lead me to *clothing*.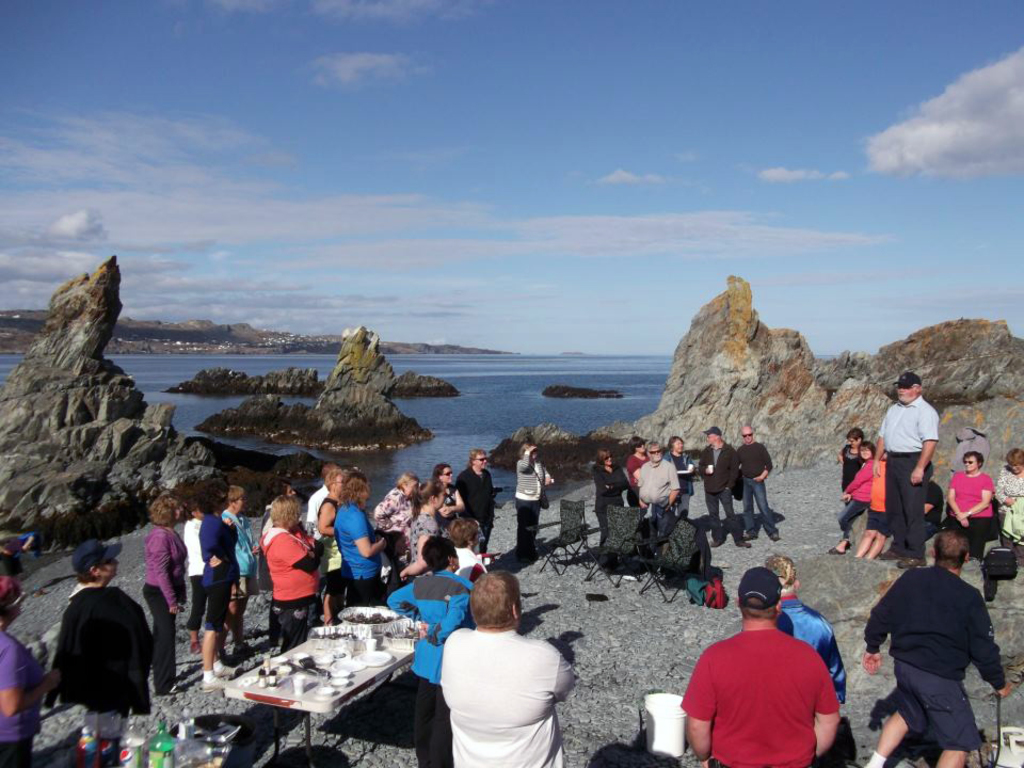
Lead to bbox=(686, 617, 850, 761).
